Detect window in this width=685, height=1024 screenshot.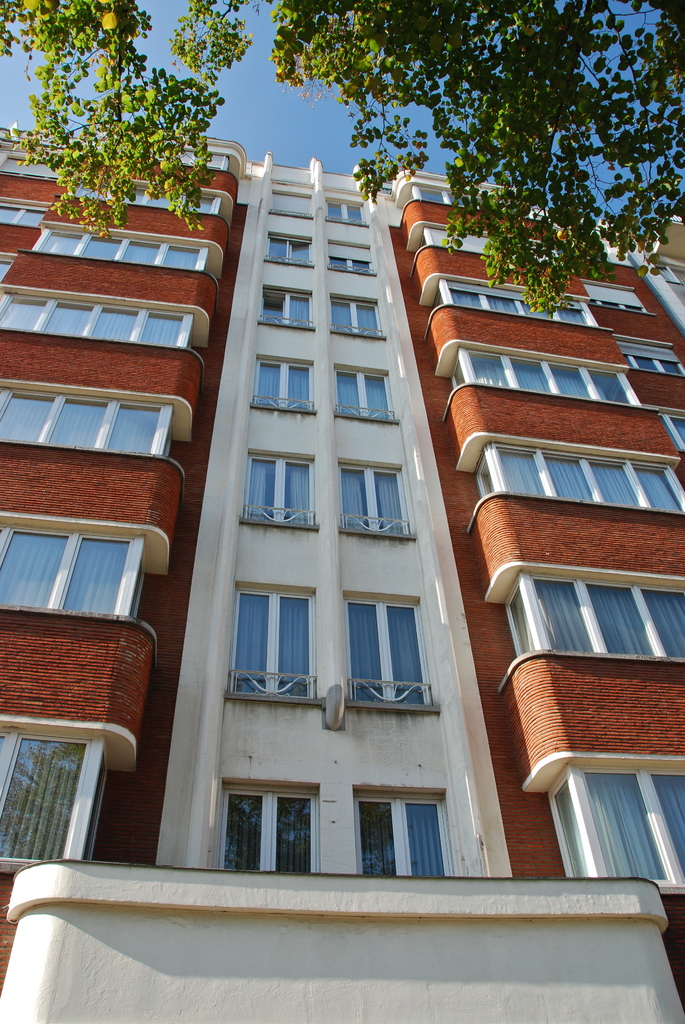
Detection: box(343, 582, 437, 711).
